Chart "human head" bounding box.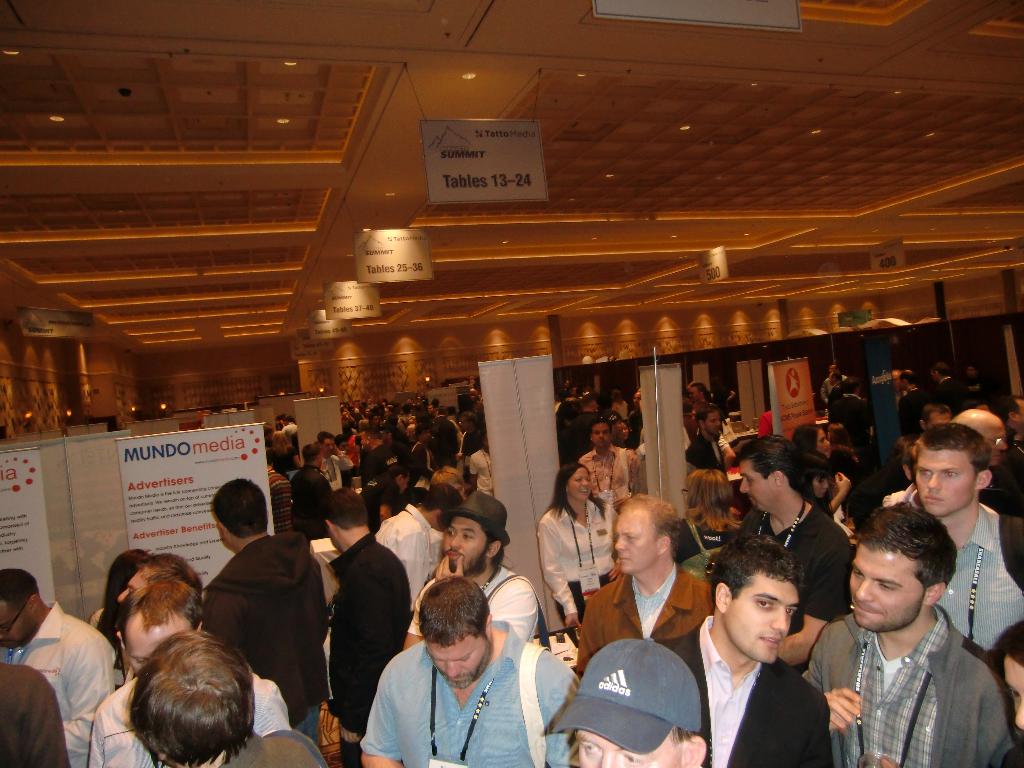
Charted: left=694, top=404, right=721, bottom=436.
